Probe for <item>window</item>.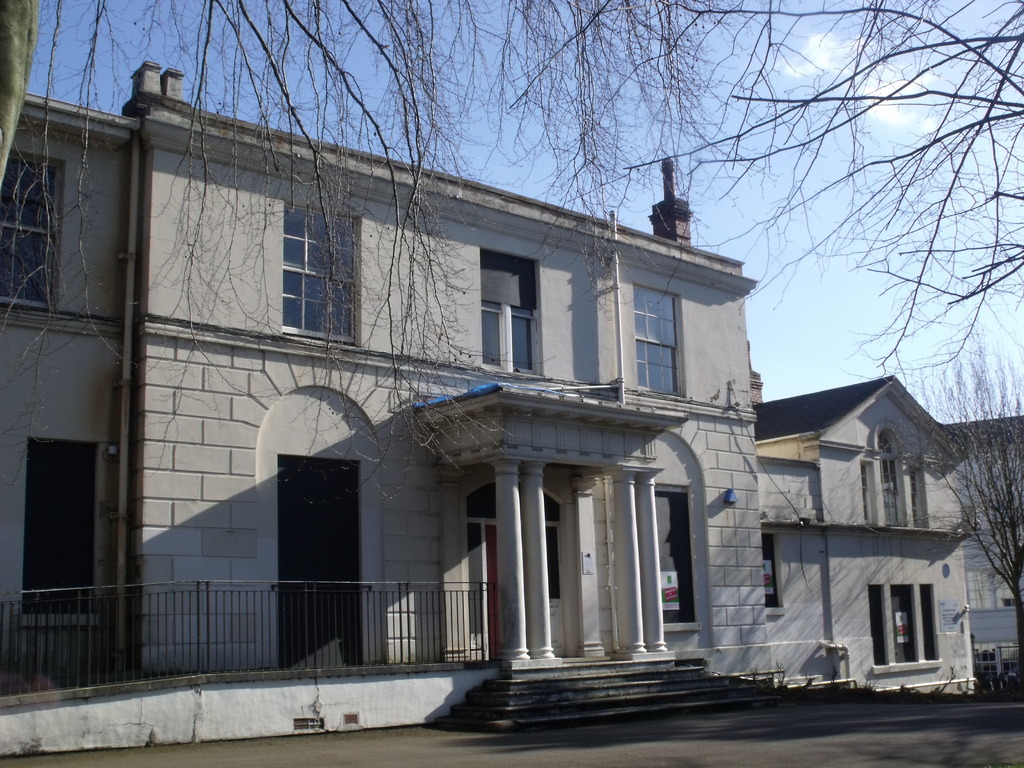
Probe result: (628,281,682,399).
